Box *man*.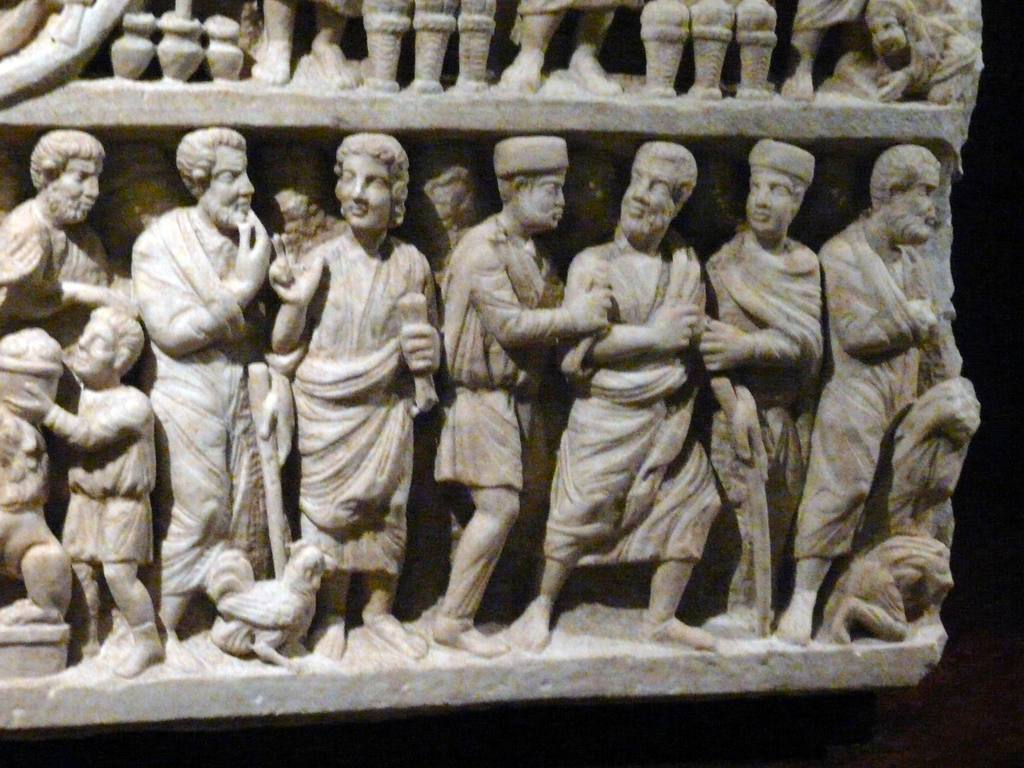
Rect(695, 135, 828, 644).
